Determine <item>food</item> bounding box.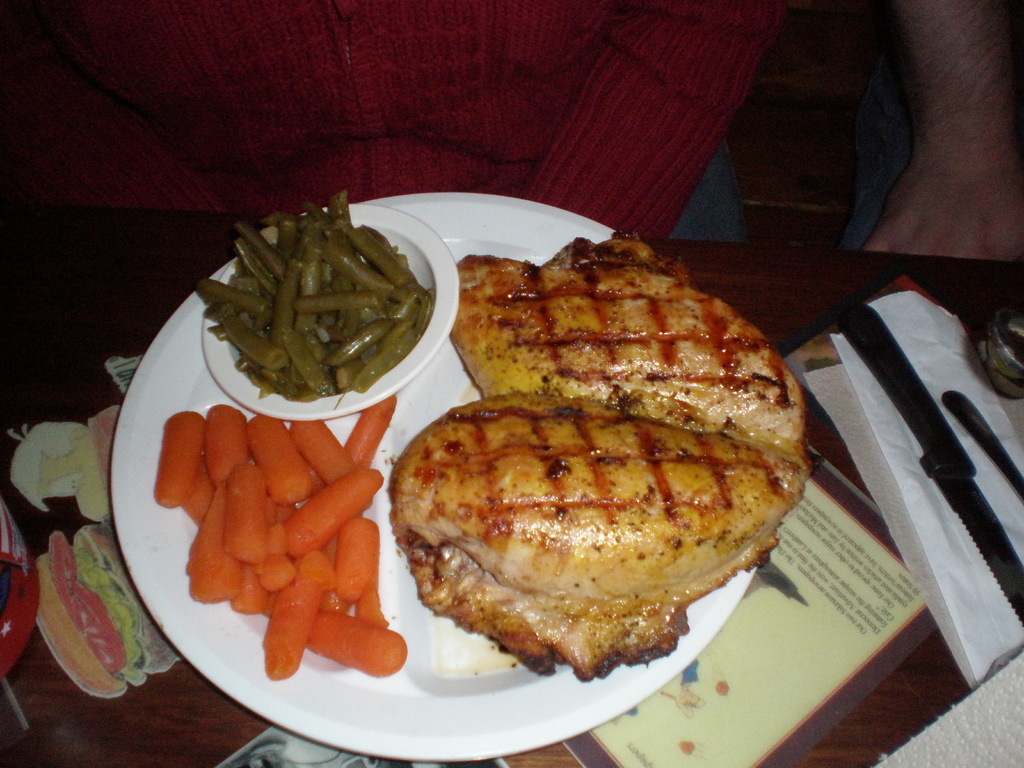
Determined: <region>386, 228, 825, 681</region>.
